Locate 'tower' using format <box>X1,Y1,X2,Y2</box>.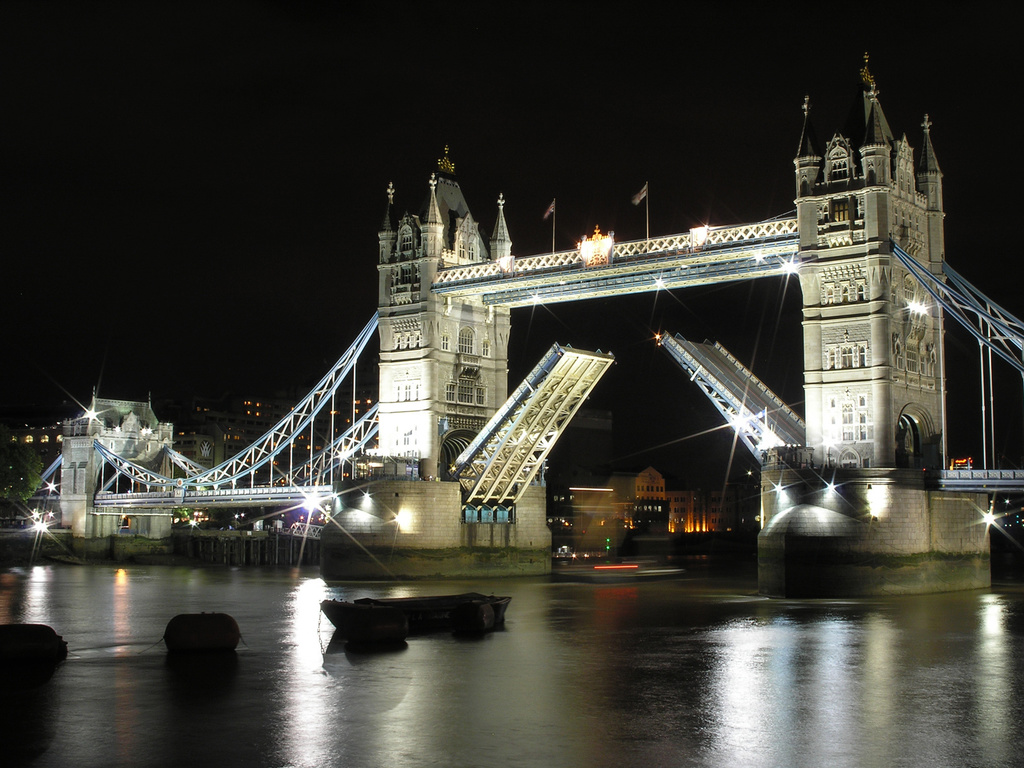
<box>791,60,948,480</box>.
